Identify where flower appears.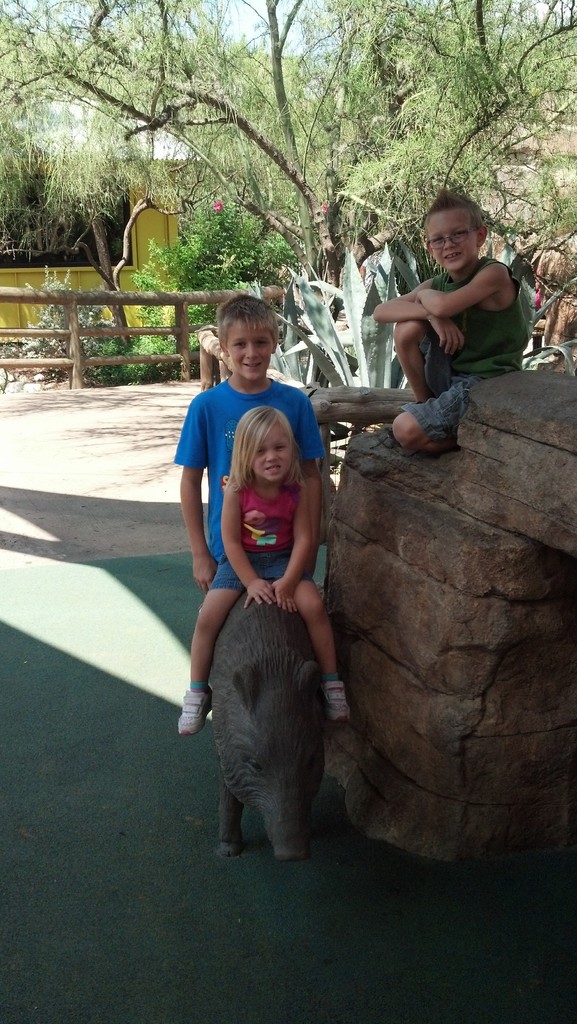
Appears at bbox=[210, 196, 226, 211].
